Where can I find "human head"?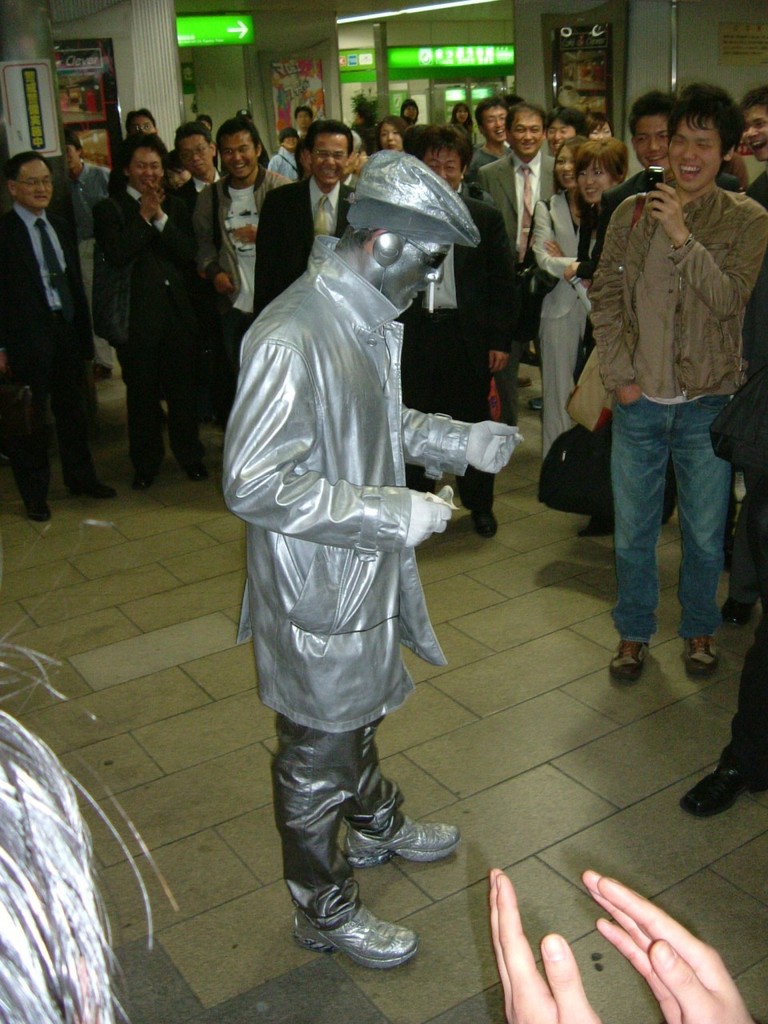
You can find it at 294, 106, 312, 127.
